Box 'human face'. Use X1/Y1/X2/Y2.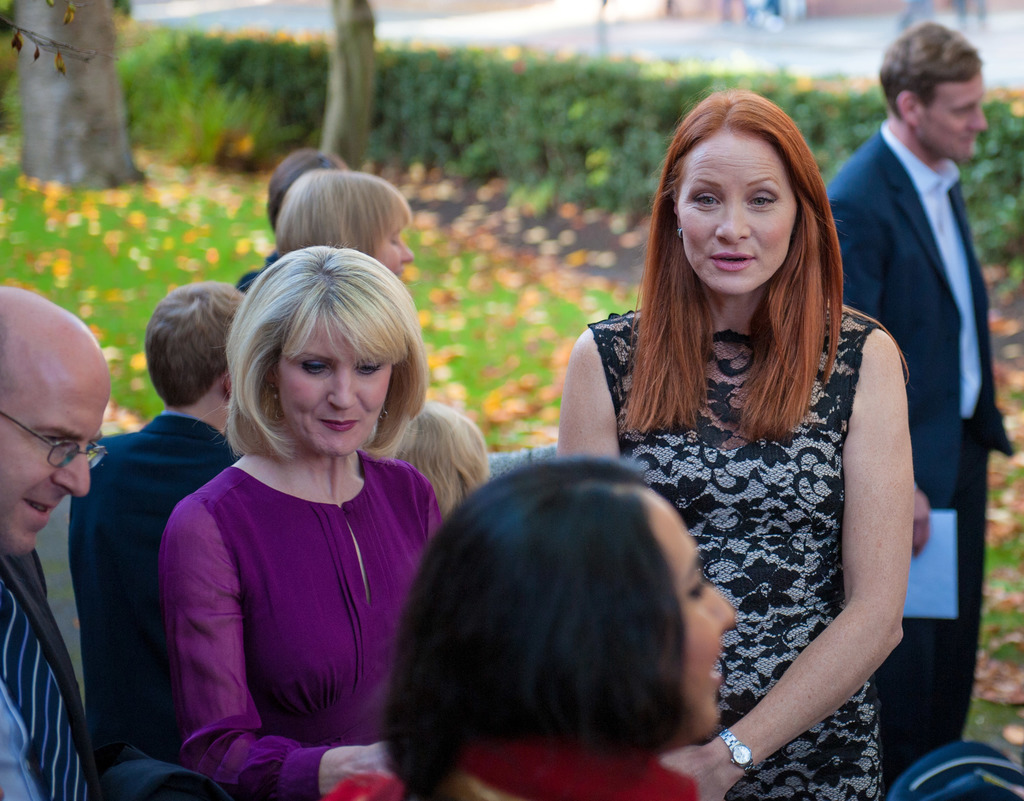
646/511/739/740.
